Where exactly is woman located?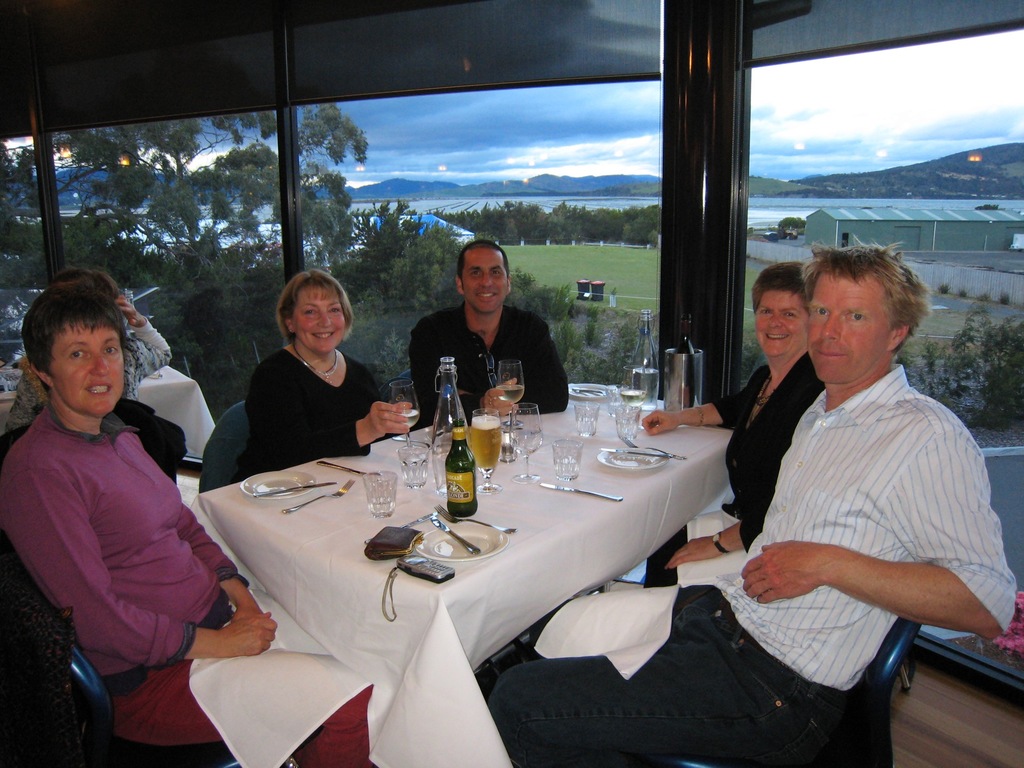
Its bounding box is x1=215, y1=271, x2=380, y2=487.
